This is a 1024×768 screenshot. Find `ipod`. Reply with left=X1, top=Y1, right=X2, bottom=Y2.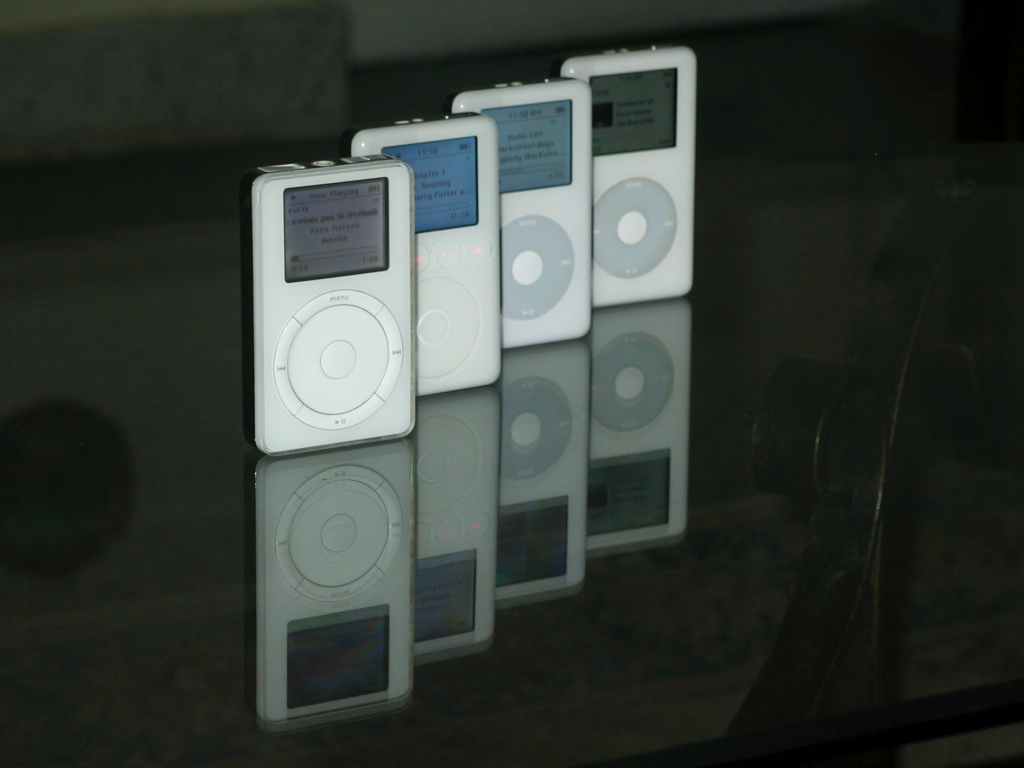
left=249, top=153, right=427, bottom=441.
